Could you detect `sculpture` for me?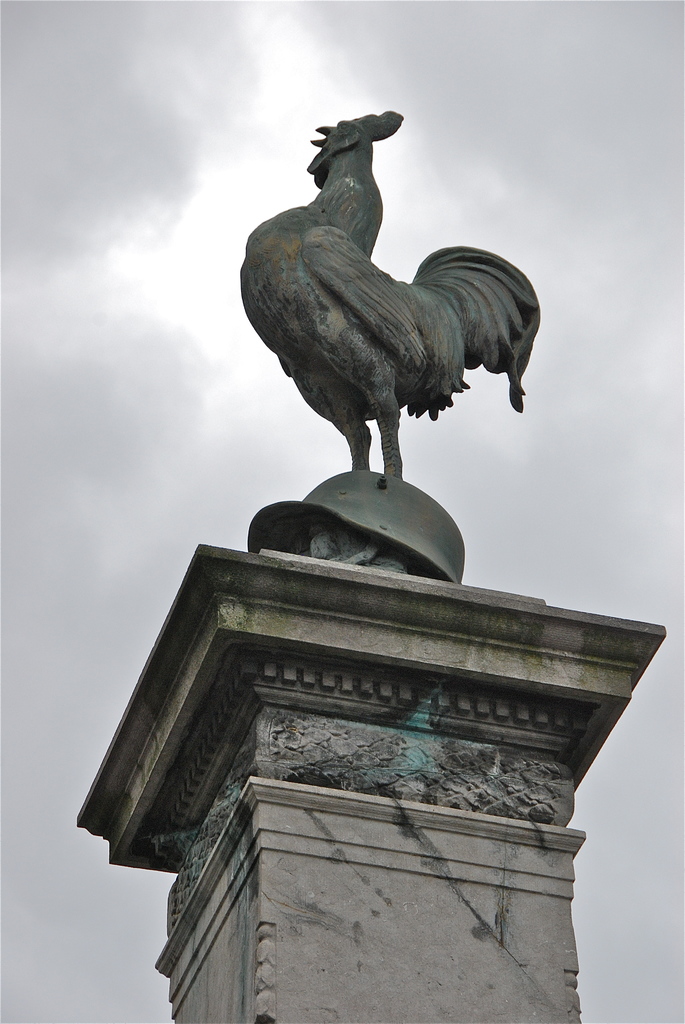
Detection result: box(241, 81, 539, 564).
